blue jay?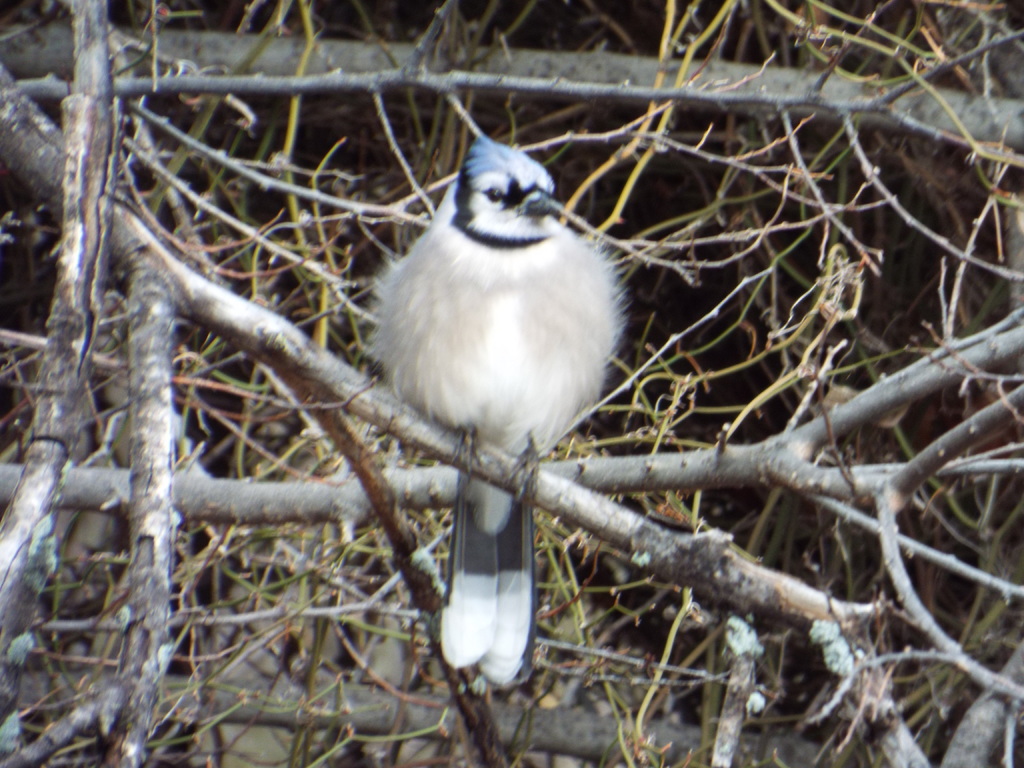
<bbox>353, 132, 629, 683</bbox>
